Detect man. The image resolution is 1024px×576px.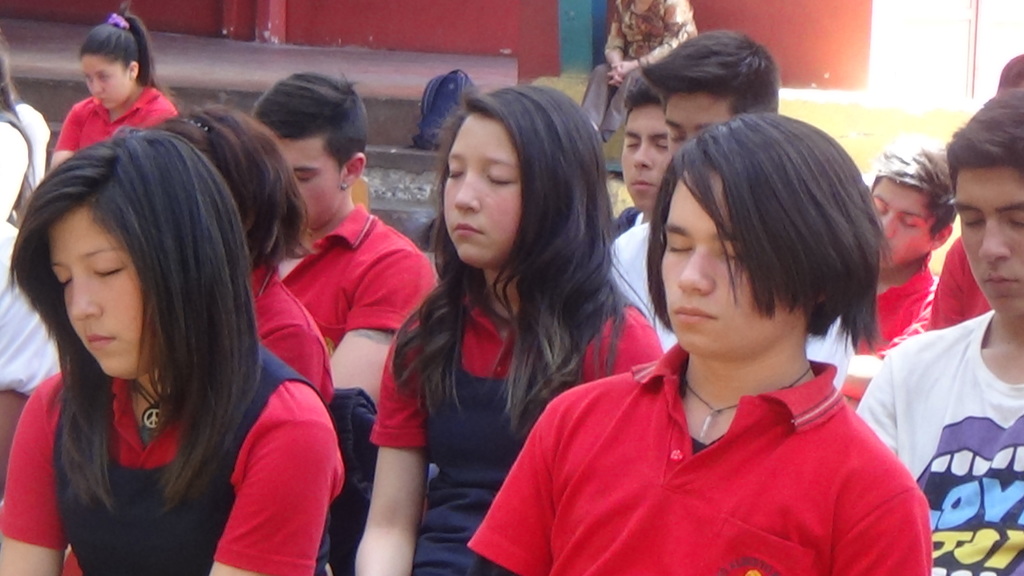
region(605, 72, 675, 236).
